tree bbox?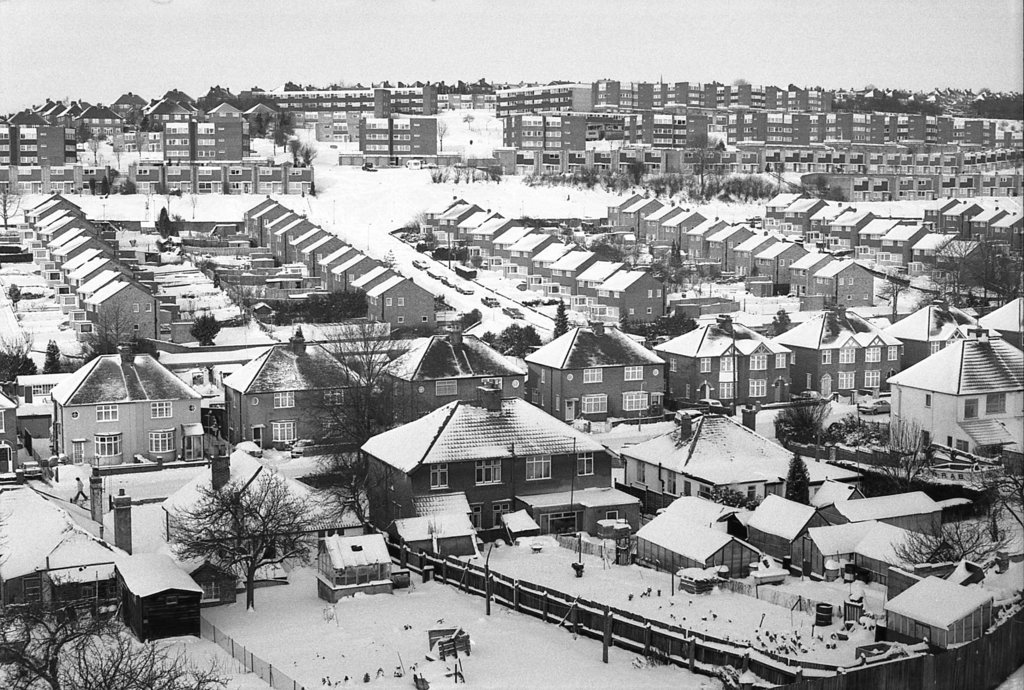
Rect(0, 569, 236, 689)
